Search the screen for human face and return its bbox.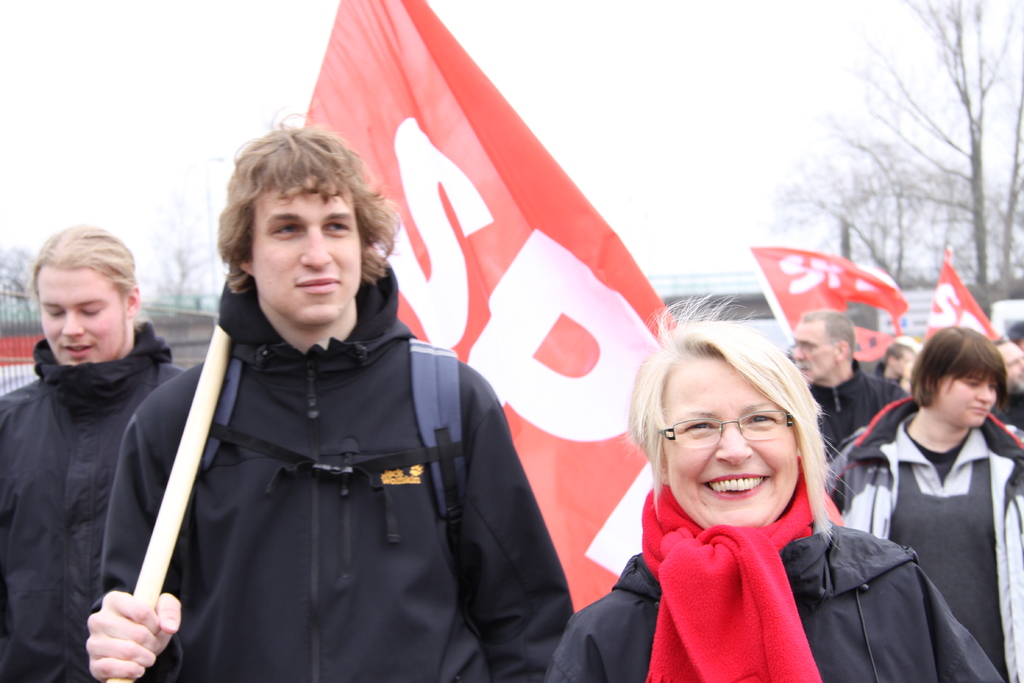
Found: box=[41, 265, 130, 366].
